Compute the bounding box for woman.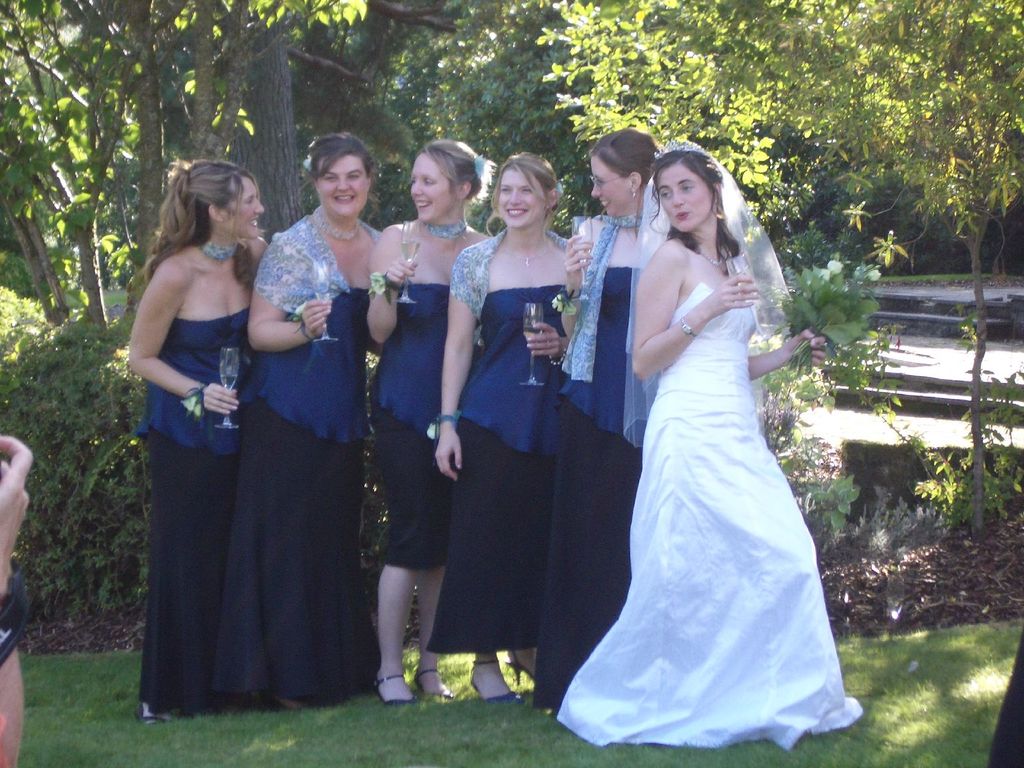
locate(115, 156, 276, 726).
